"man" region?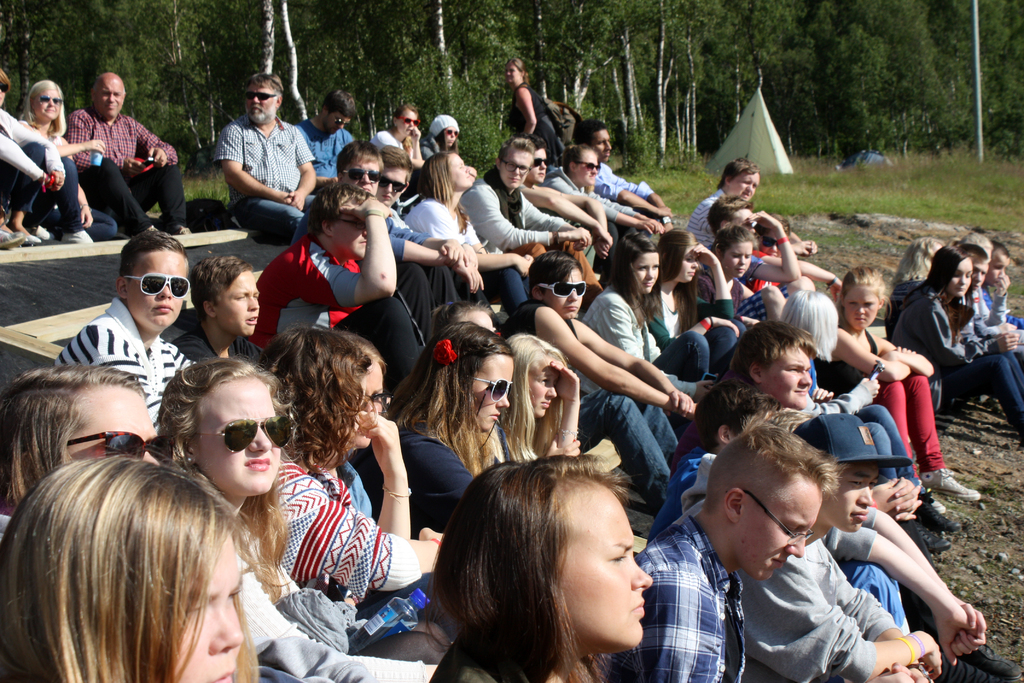
x1=461, y1=133, x2=593, y2=296
